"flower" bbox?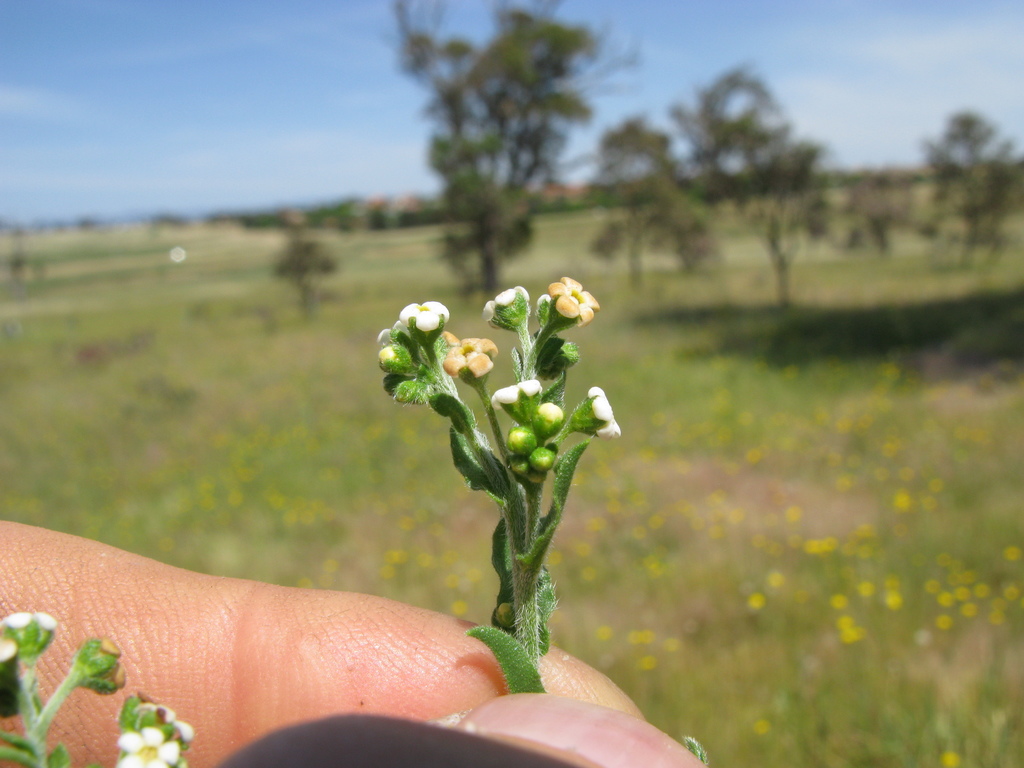
[481, 284, 526, 326]
